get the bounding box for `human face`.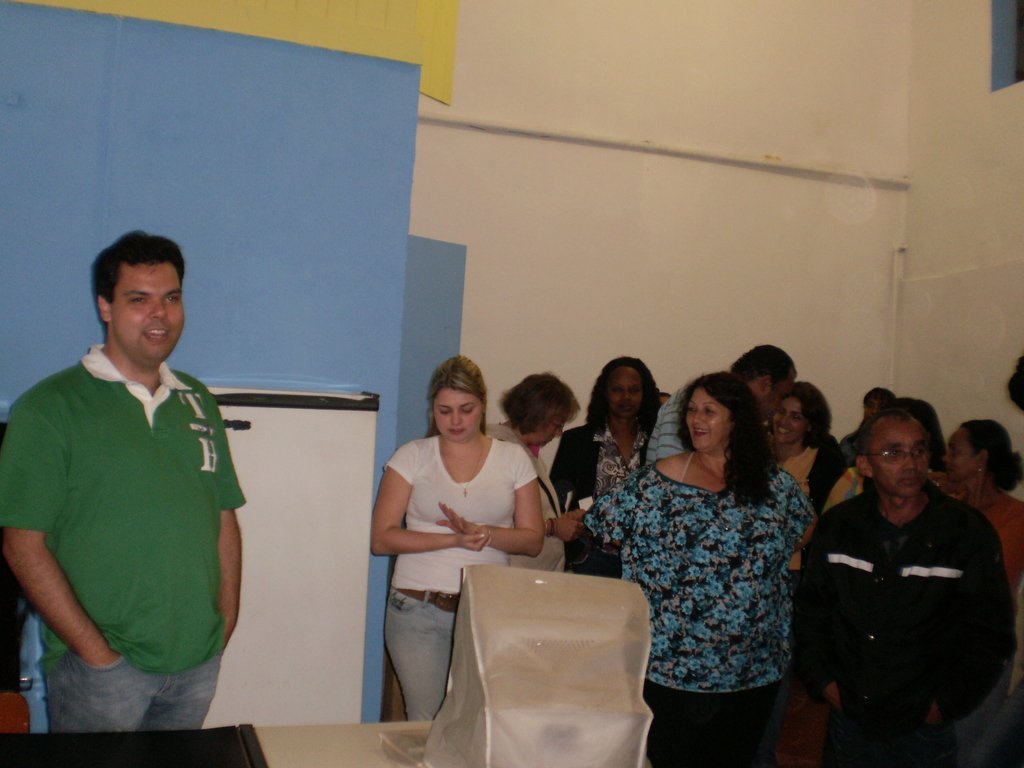
<box>109,261,187,359</box>.
